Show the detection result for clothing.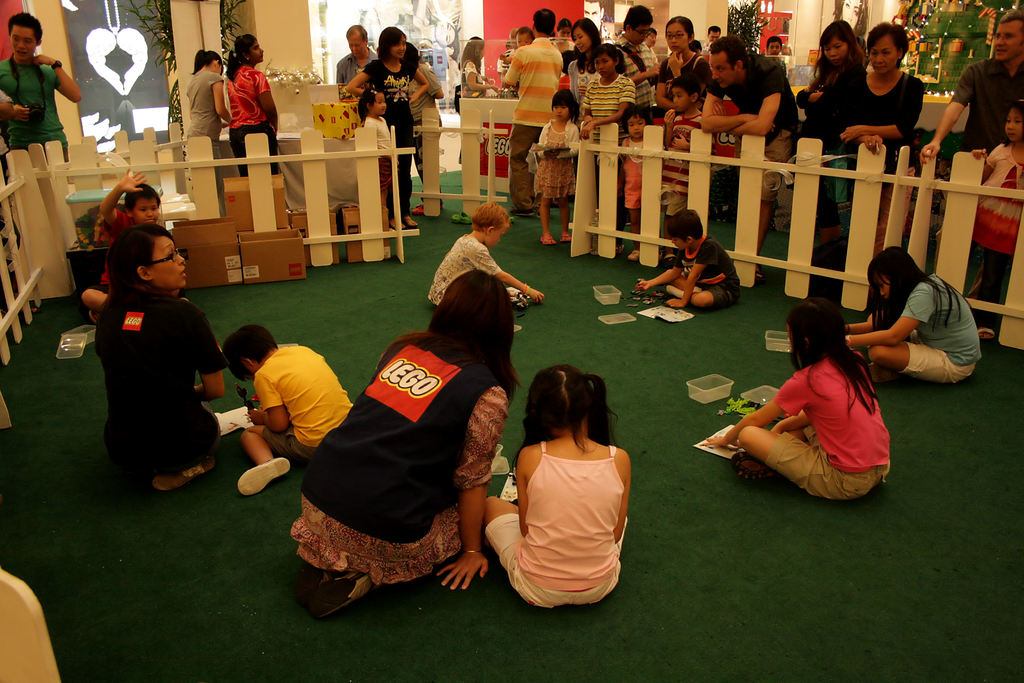
box=[532, 115, 585, 195].
